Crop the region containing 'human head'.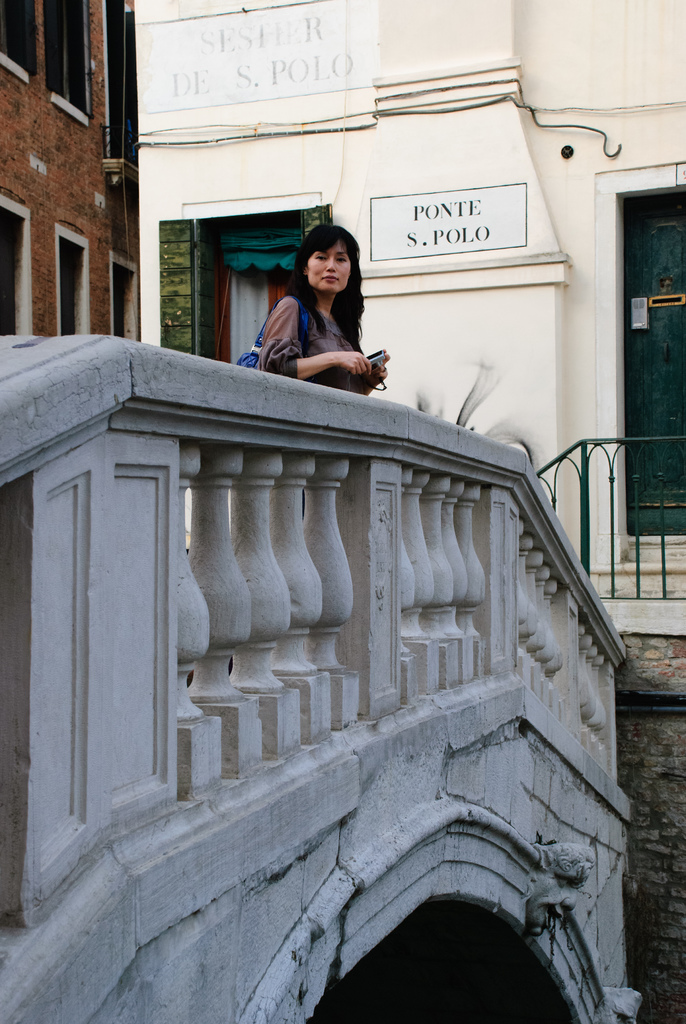
Crop region: locate(300, 214, 370, 280).
